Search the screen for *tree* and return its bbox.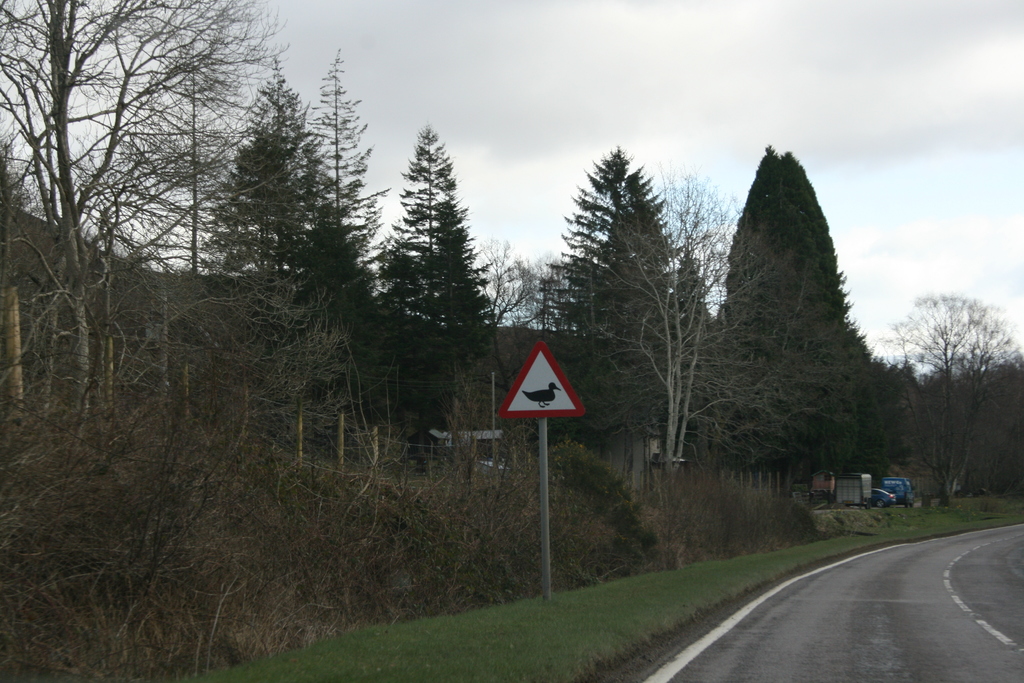
Found: l=904, t=256, r=1012, b=504.
